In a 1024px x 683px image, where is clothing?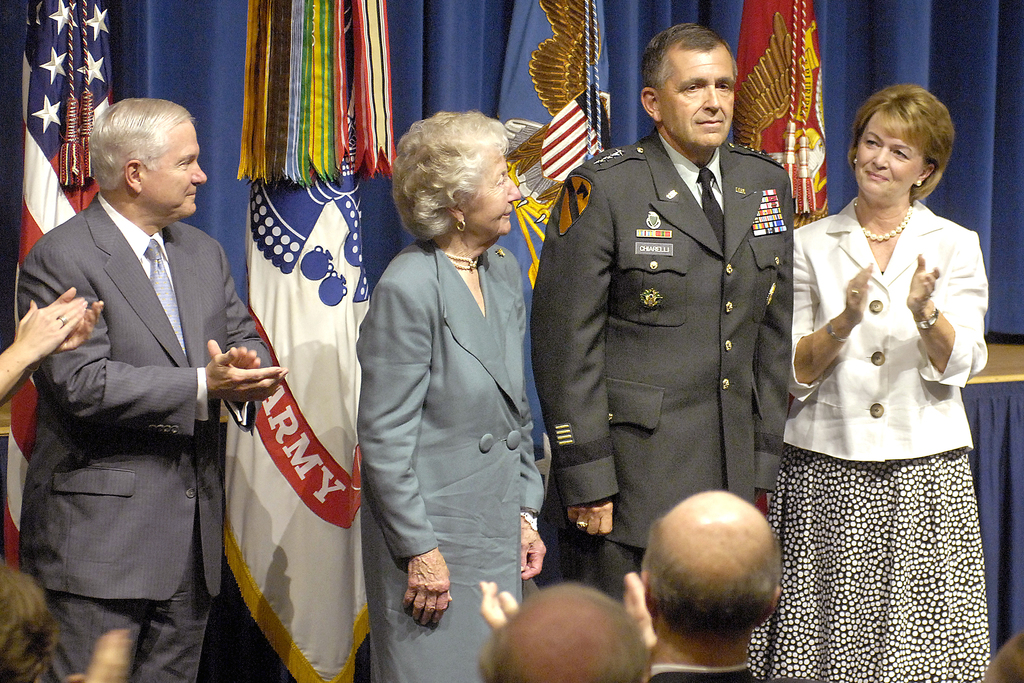
<region>356, 239, 536, 682</region>.
